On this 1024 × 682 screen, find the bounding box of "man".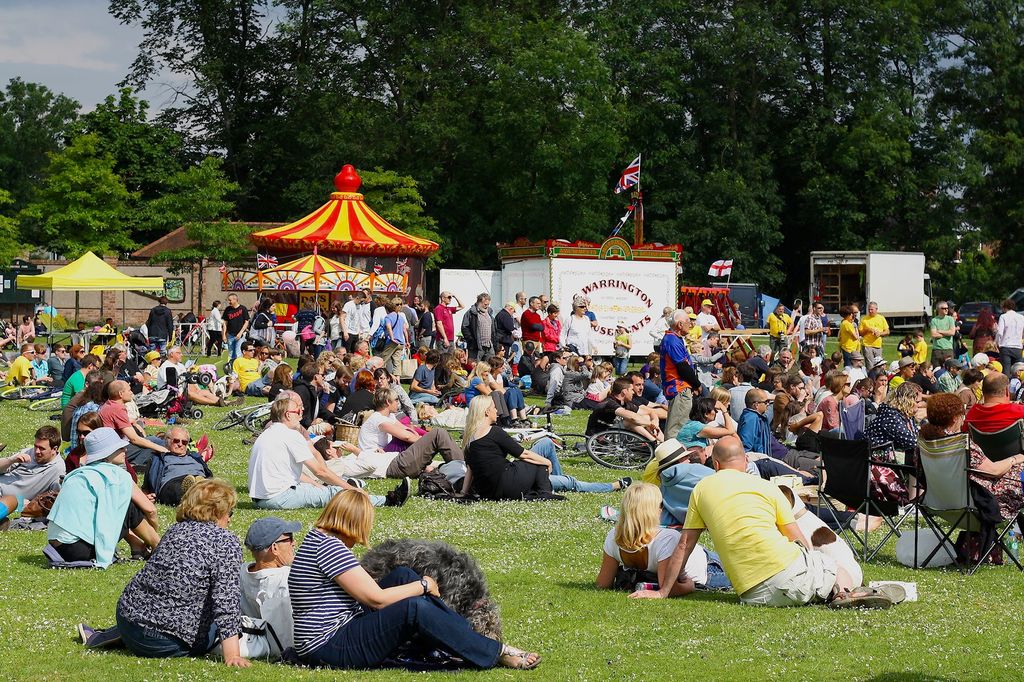
Bounding box: BBox(766, 304, 792, 350).
